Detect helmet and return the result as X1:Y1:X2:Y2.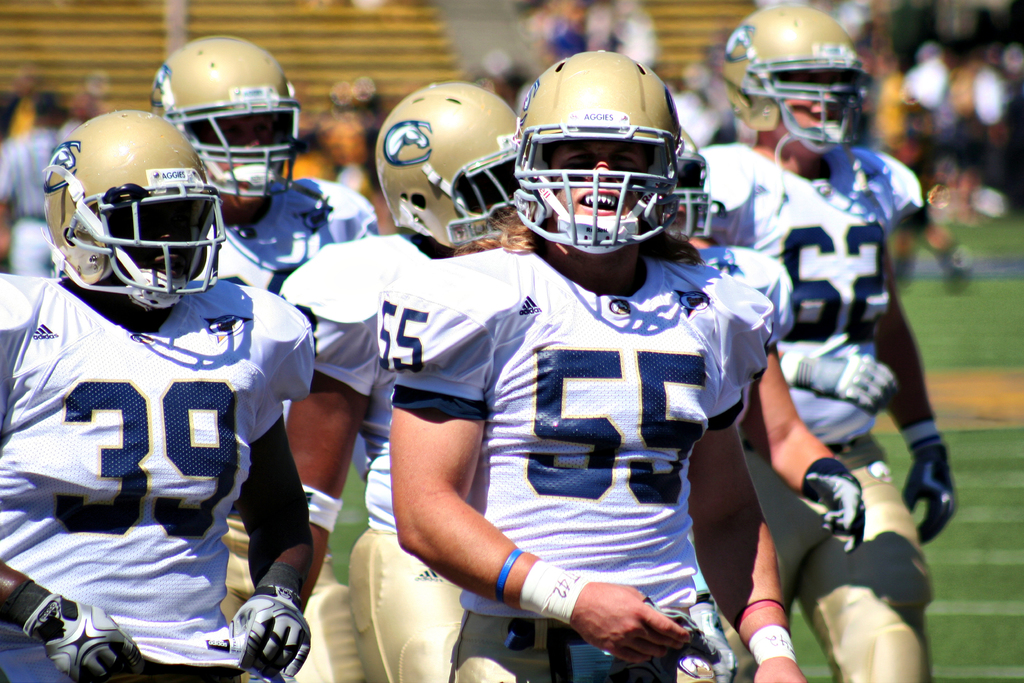
41:110:227:311.
